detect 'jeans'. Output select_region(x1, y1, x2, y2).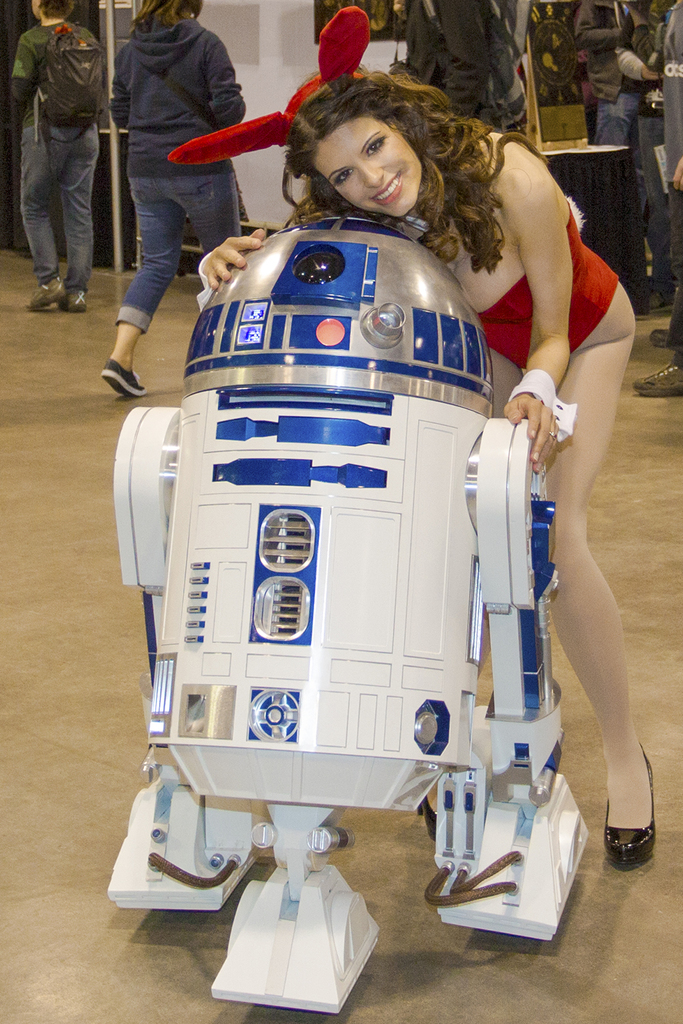
select_region(19, 126, 100, 292).
